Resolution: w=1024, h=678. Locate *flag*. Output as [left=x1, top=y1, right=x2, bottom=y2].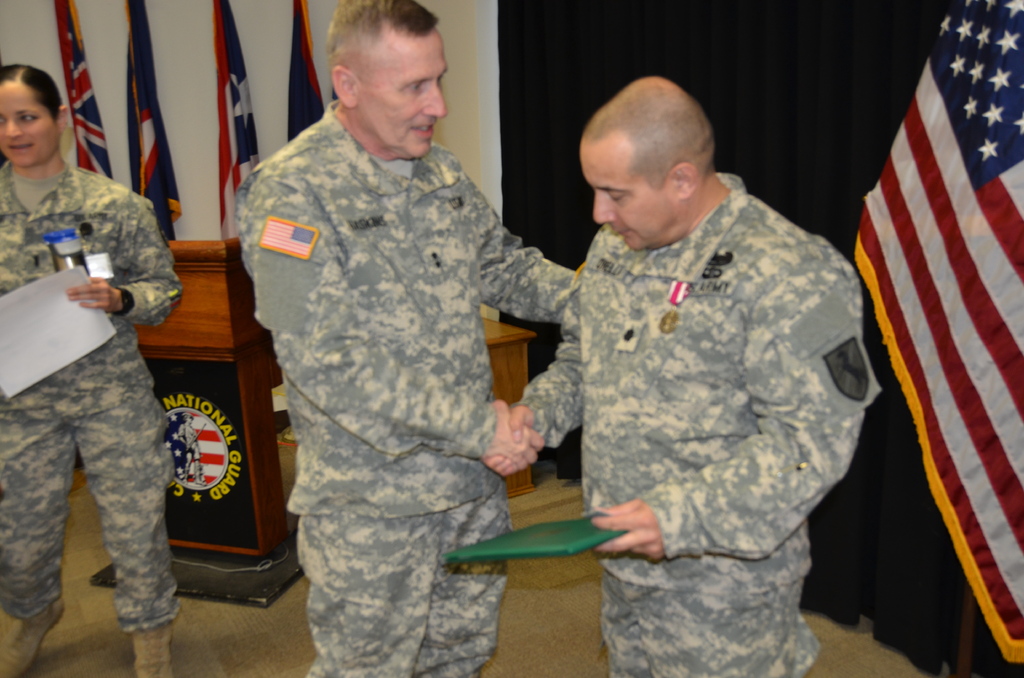
[left=847, top=0, right=1023, bottom=663].
